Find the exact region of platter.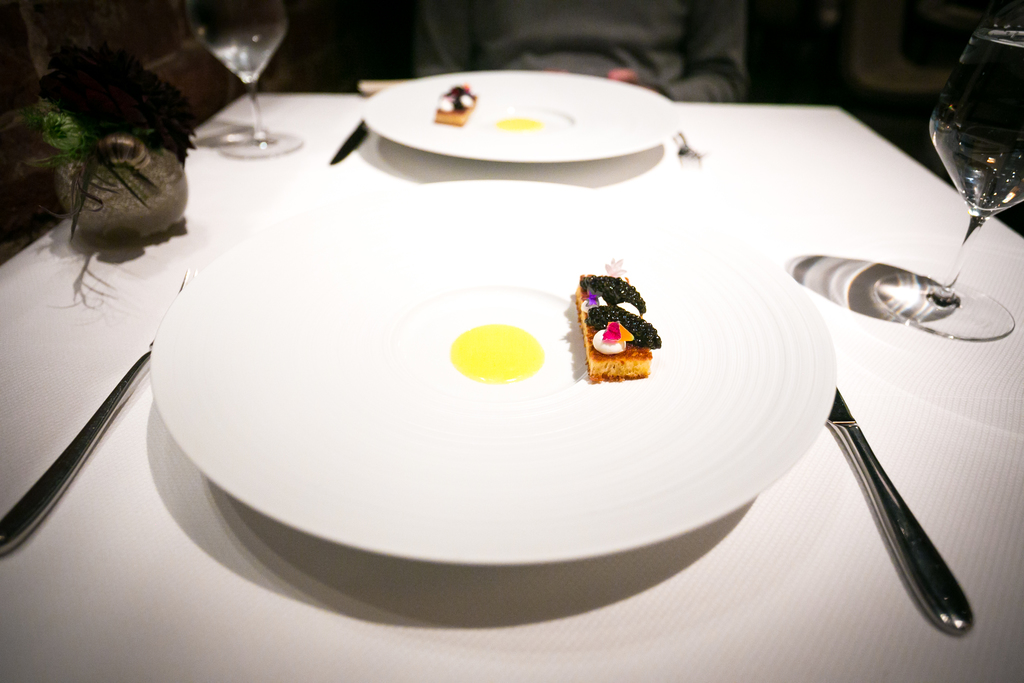
Exact region: [x1=148, y1=178, x2=838, y2=566].
